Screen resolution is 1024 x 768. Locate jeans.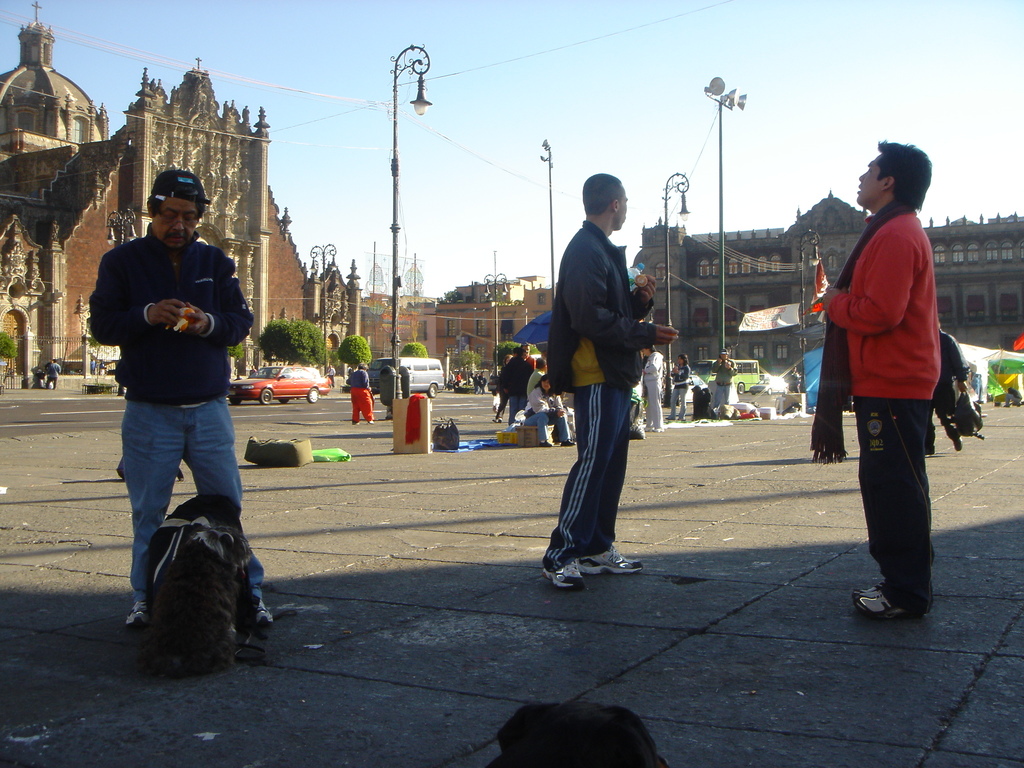
rect(122, 403, 268, 602).
